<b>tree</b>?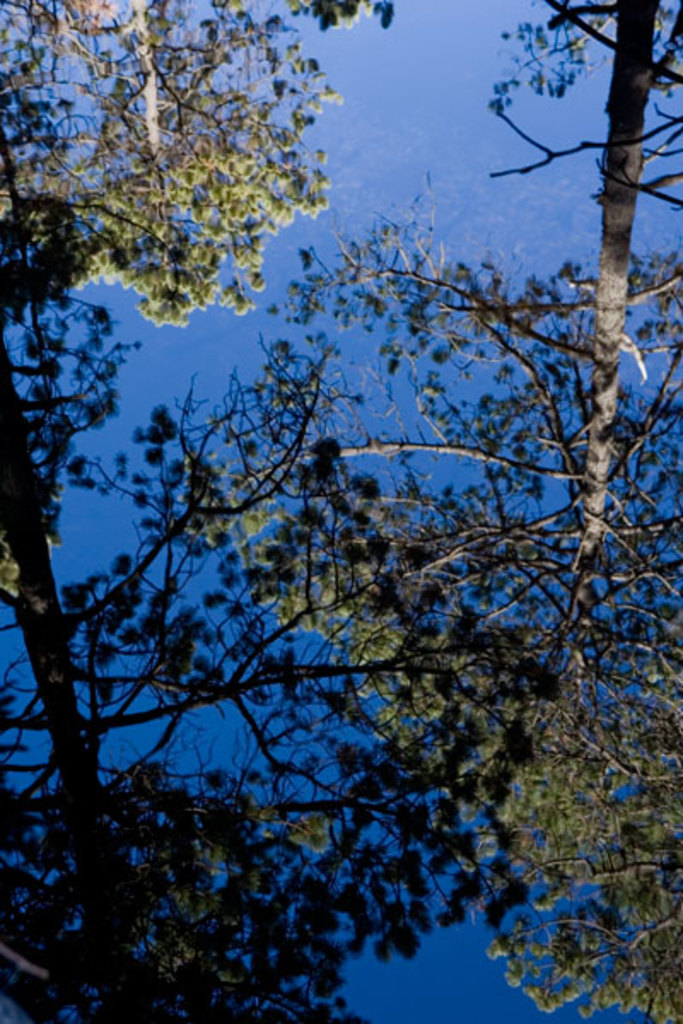
<region>201, 10, 681, 1022</region>
